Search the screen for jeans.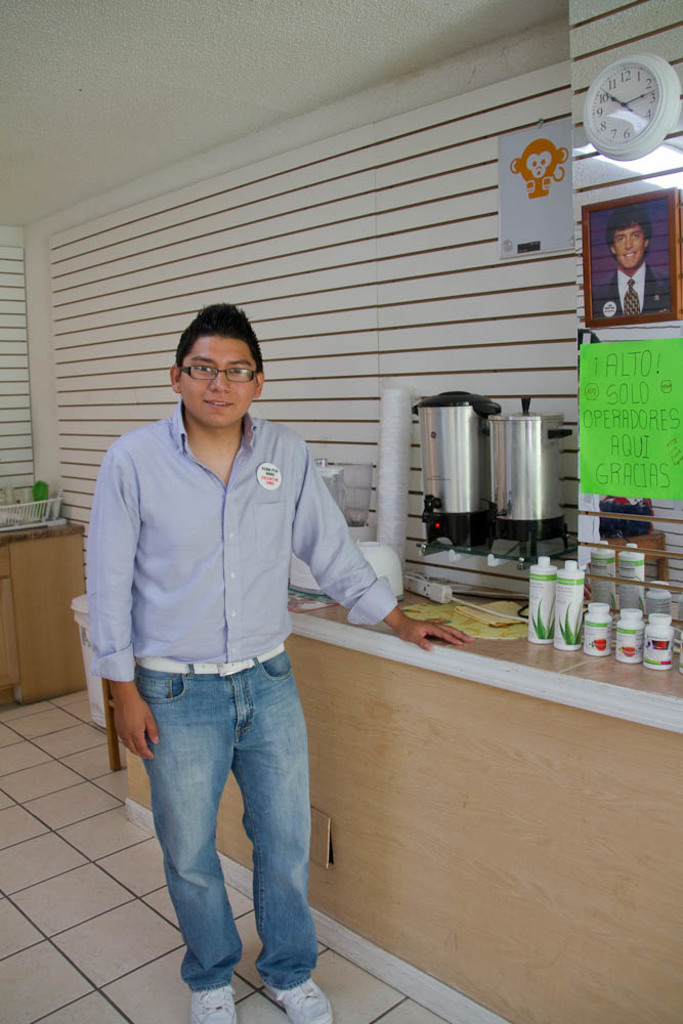
Found at (122, 664, 322, 1011).
